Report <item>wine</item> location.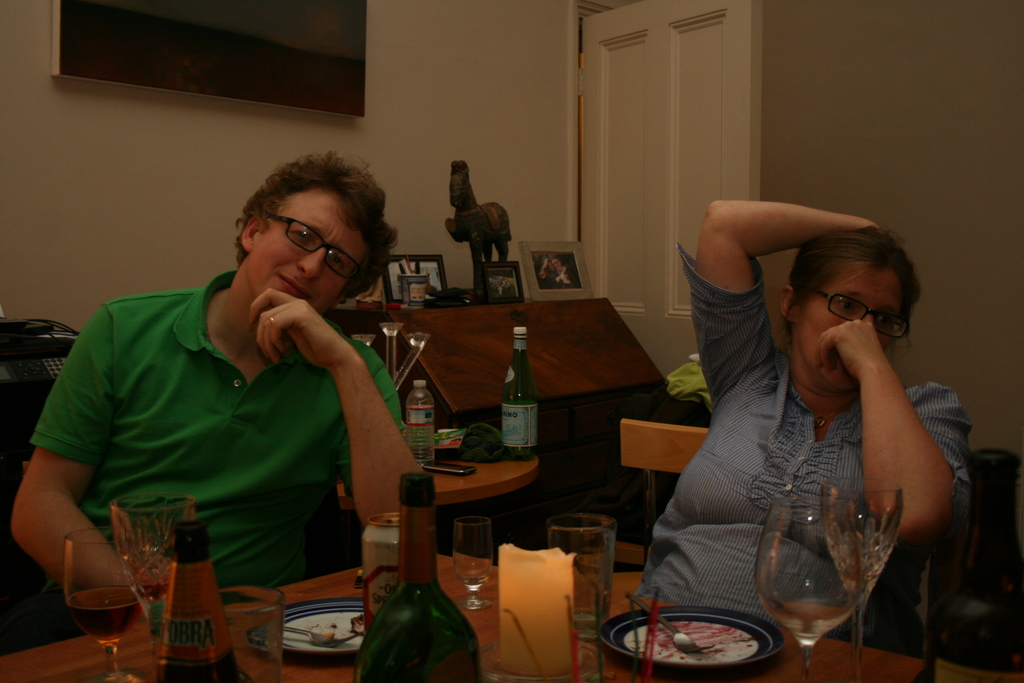
Report: box=[157, 509, 255, 682].
